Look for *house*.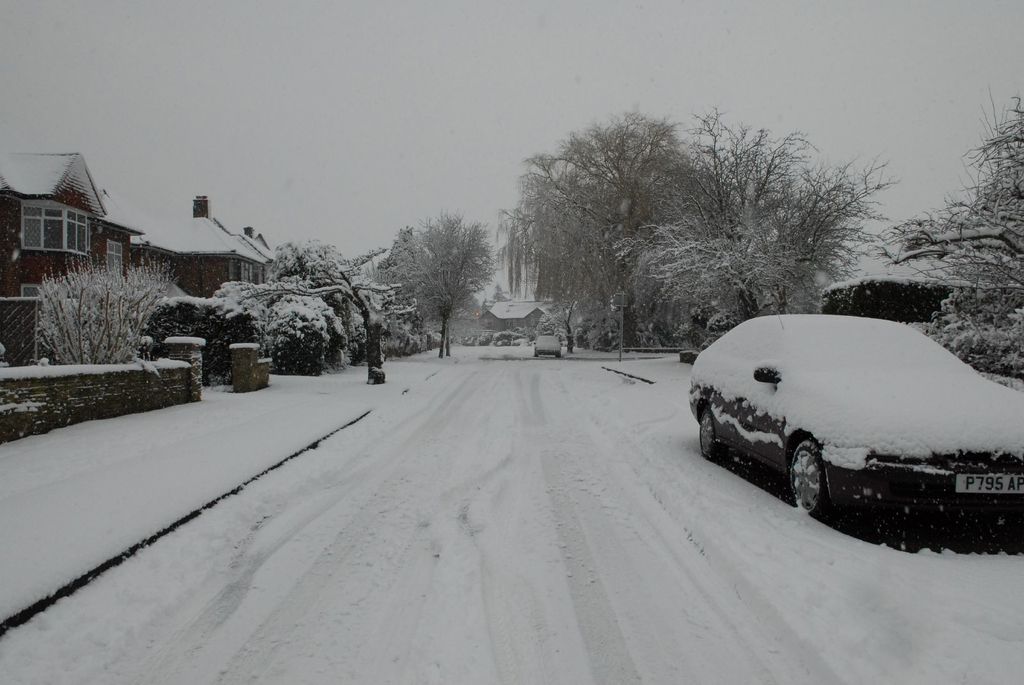
Found: region(235, 224, 280, 280).
